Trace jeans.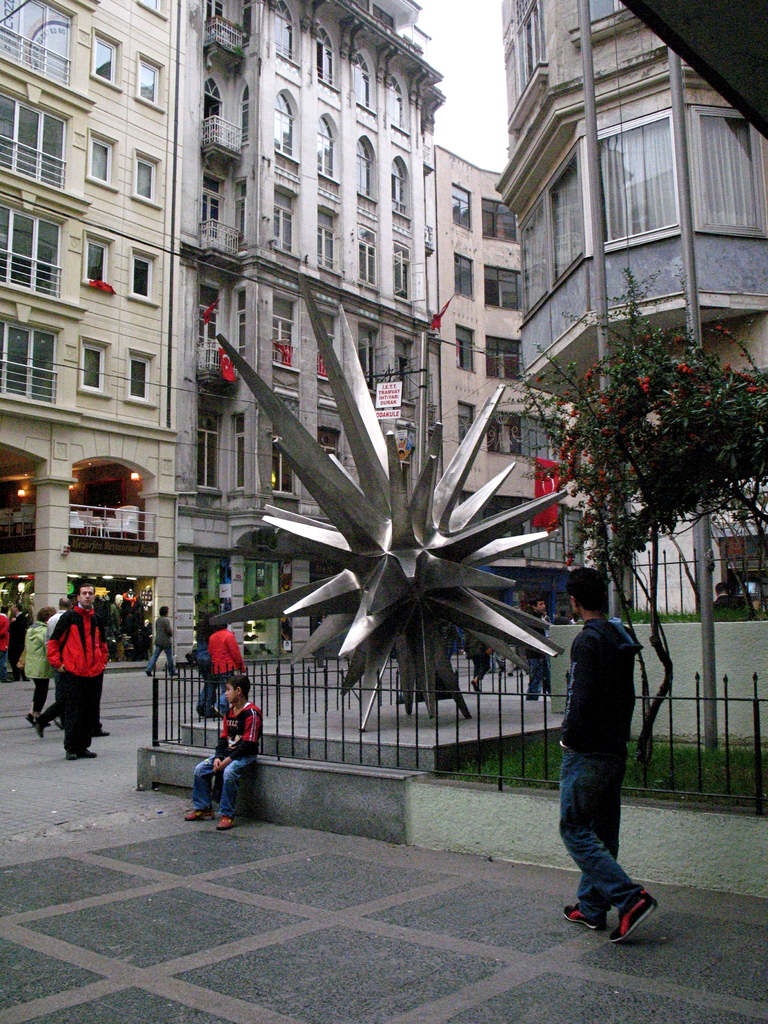
Traced to {"x1": 143, "y1": 645, "x2": 172, "y2": 671}.
